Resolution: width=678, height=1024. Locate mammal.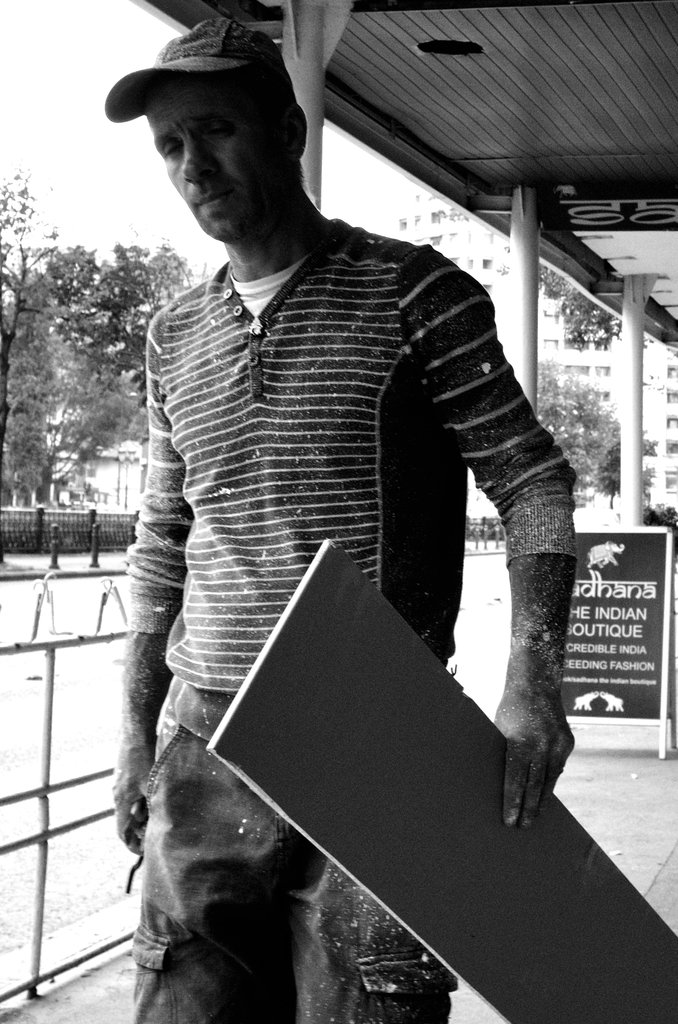
locate(63, 138, 615, 954).
